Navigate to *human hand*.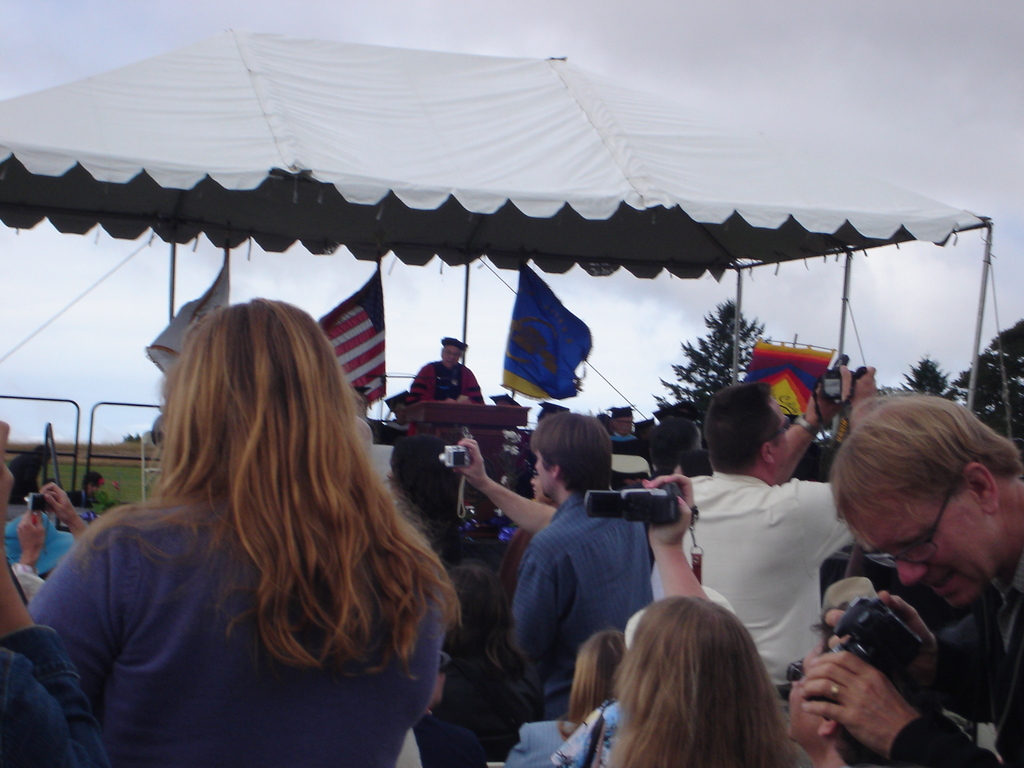
Navigation target: [x1=451, y1=435, x2=490, y2=492].
